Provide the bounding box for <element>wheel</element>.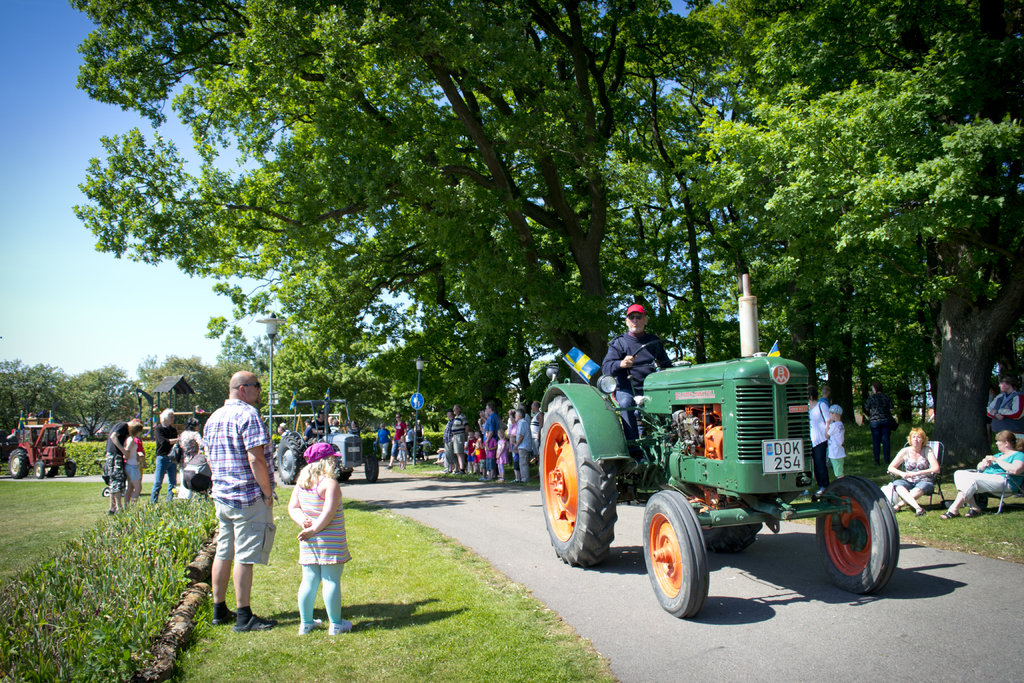
x1=643, y1=492, x2=710, y2=616.
